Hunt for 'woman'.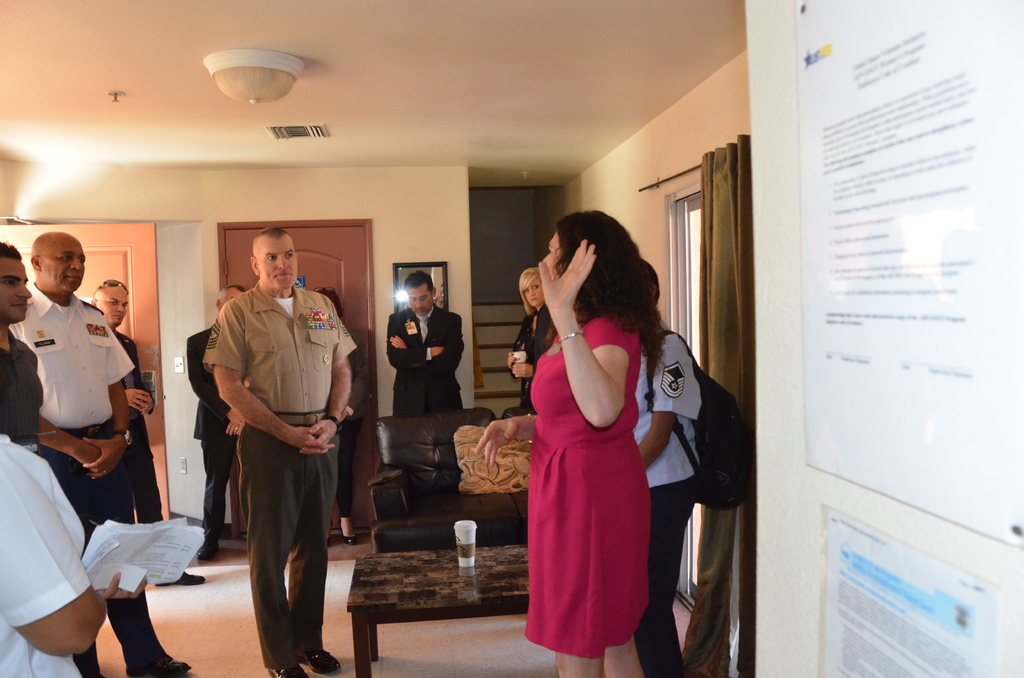
Hunted down at (left=0, top=433, right=148, bottom=677).
